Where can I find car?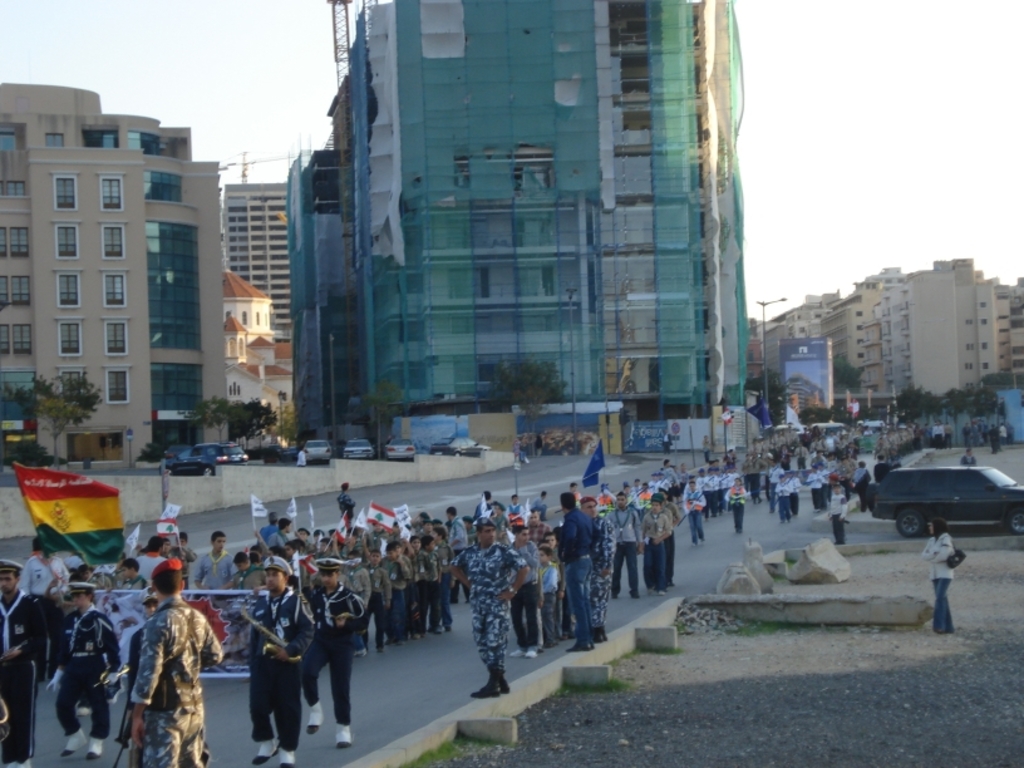
You can find it at [left=300, top=439, right=334, bottom=462].
